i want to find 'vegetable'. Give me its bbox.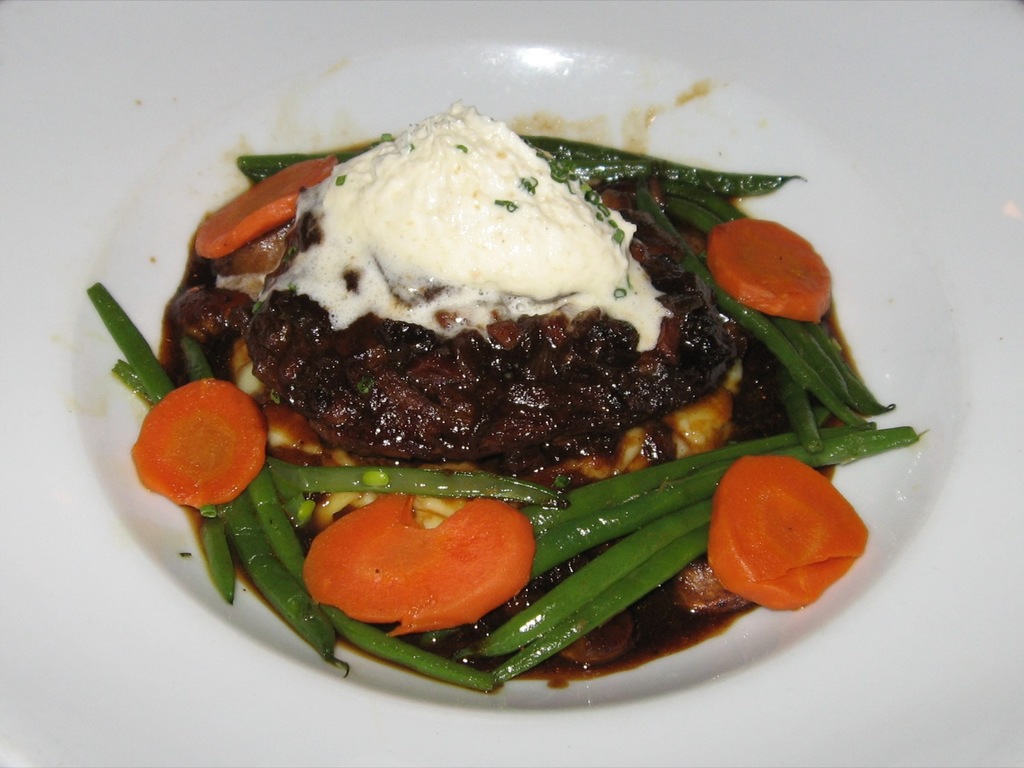
791/386/821/450.
